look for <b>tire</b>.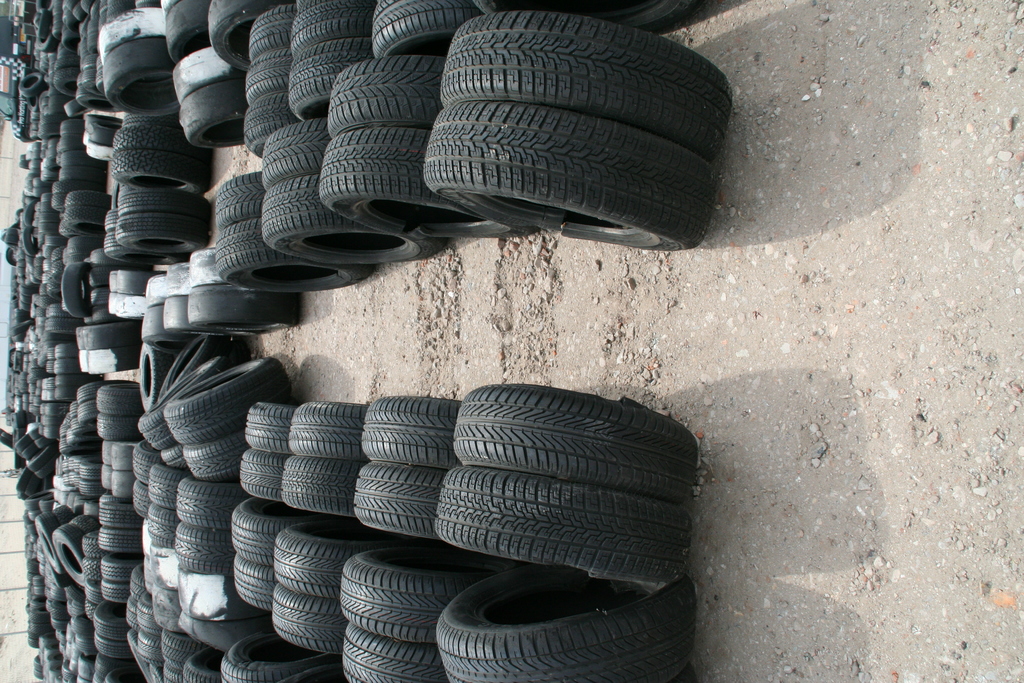
Found: (x1=178, y1=81, x2=244, y2=150).
